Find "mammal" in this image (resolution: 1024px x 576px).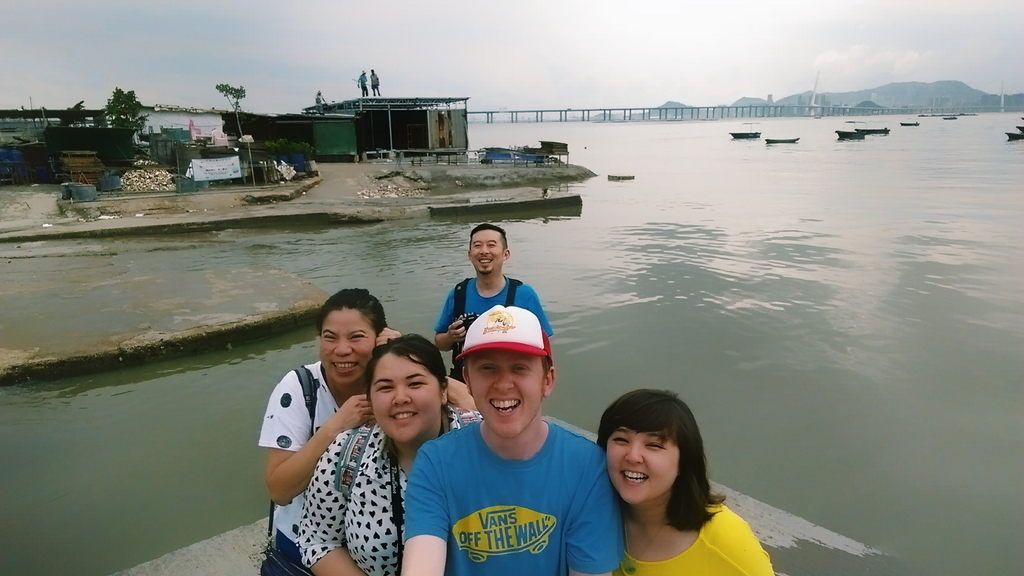
429,220,555,385.
